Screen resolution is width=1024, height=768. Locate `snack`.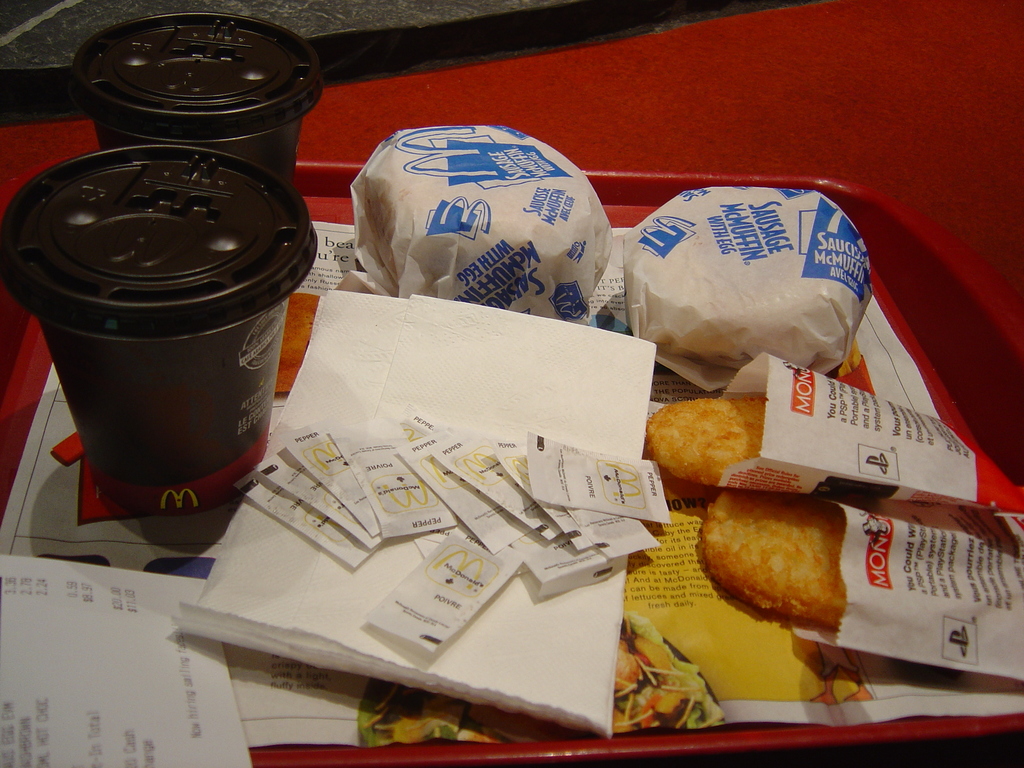
BBox(644, 387, 768, 485).
